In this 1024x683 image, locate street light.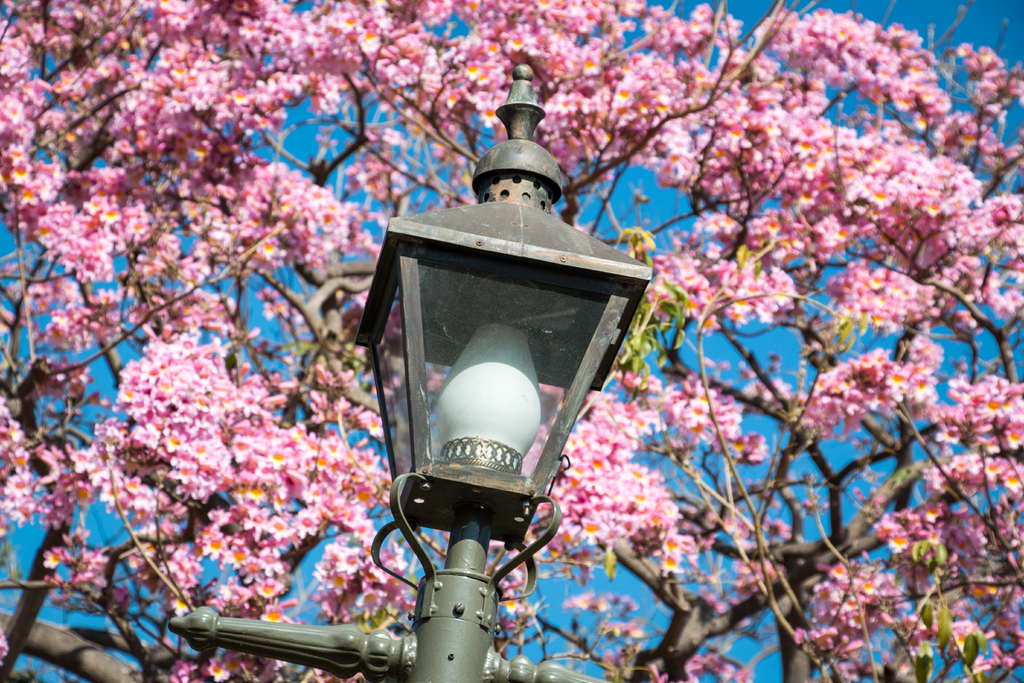
Bounding box: <box>296,90,646,682</box>.
